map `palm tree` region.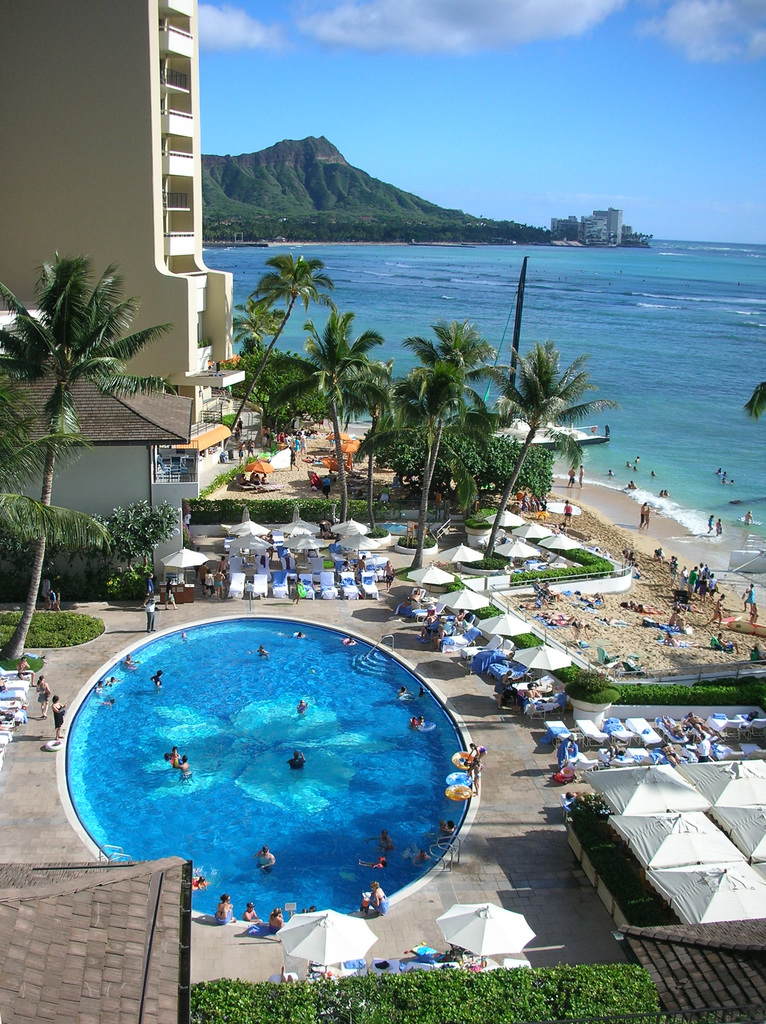
Mapped to [498, 329, 633, 532].
